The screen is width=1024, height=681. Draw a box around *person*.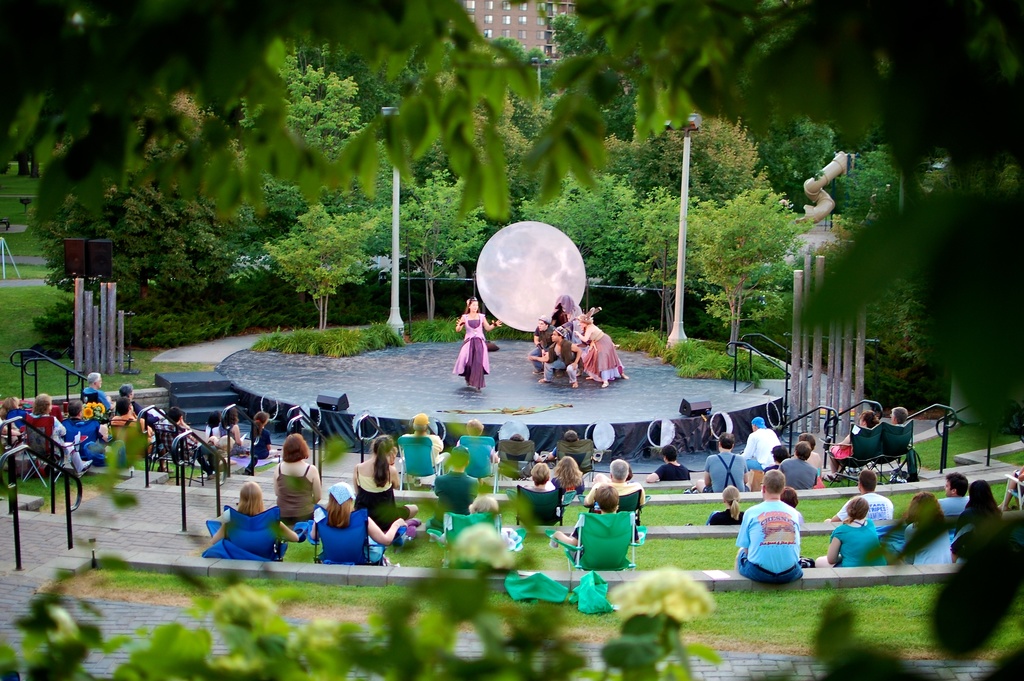
250/408/276/462.
